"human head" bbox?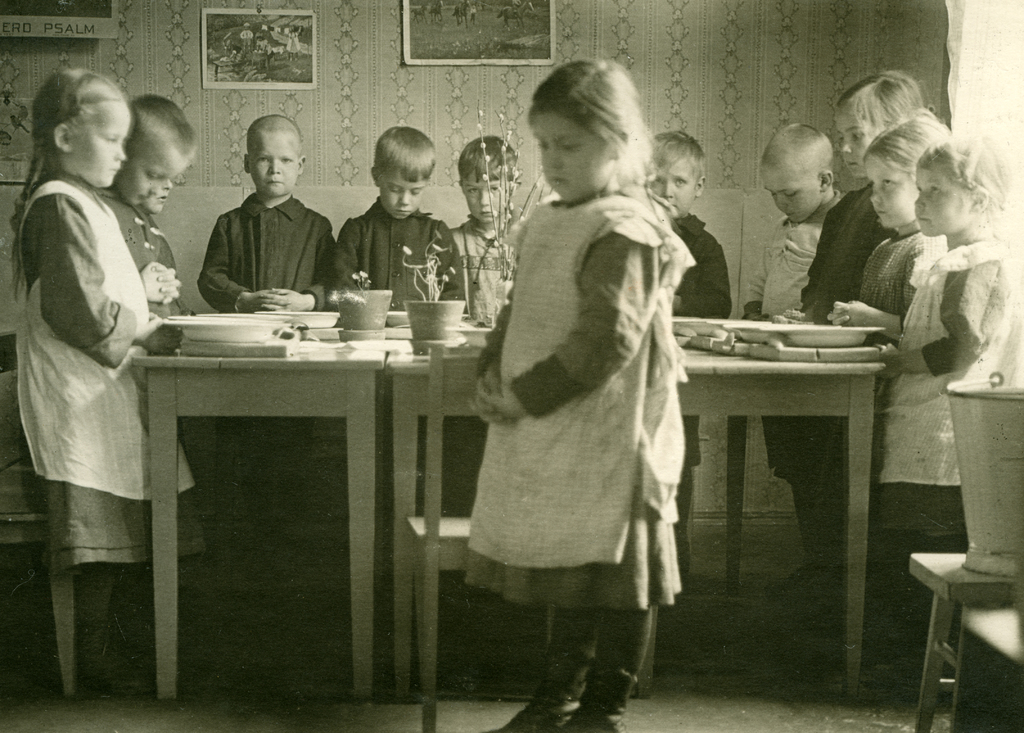
bbox=[643, 130, 706, 218]
